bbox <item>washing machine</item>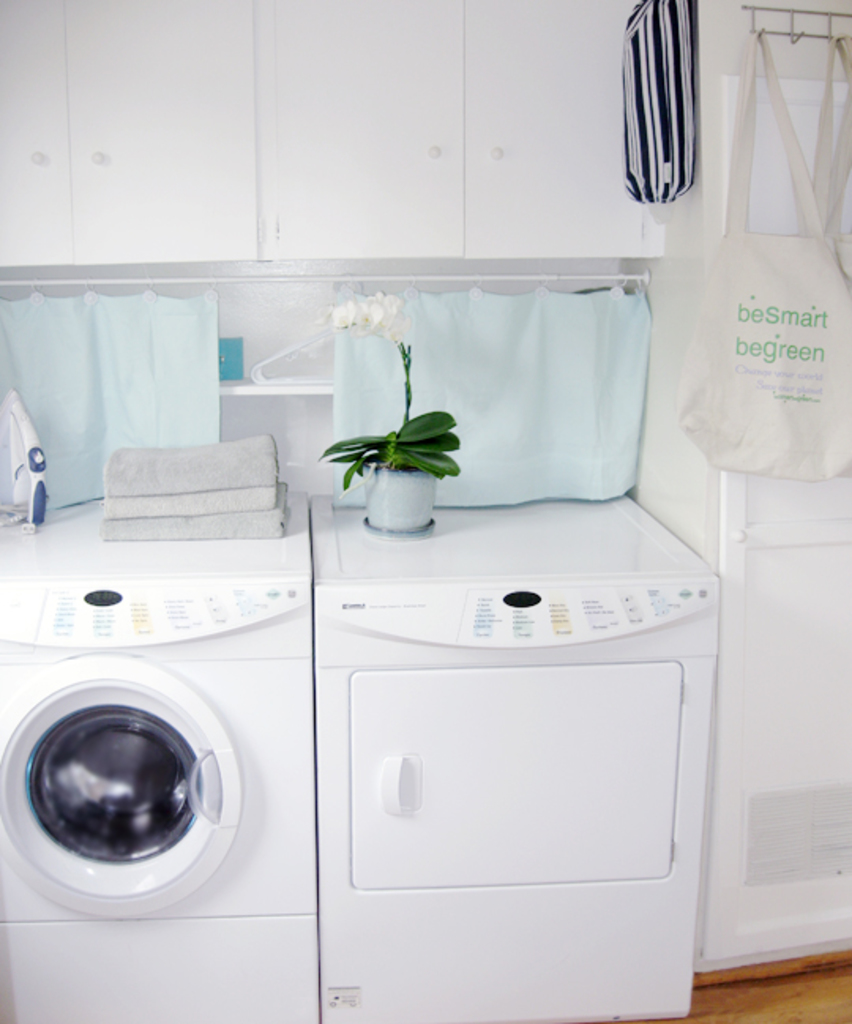
select_region(316, 492, 712, 1019)
